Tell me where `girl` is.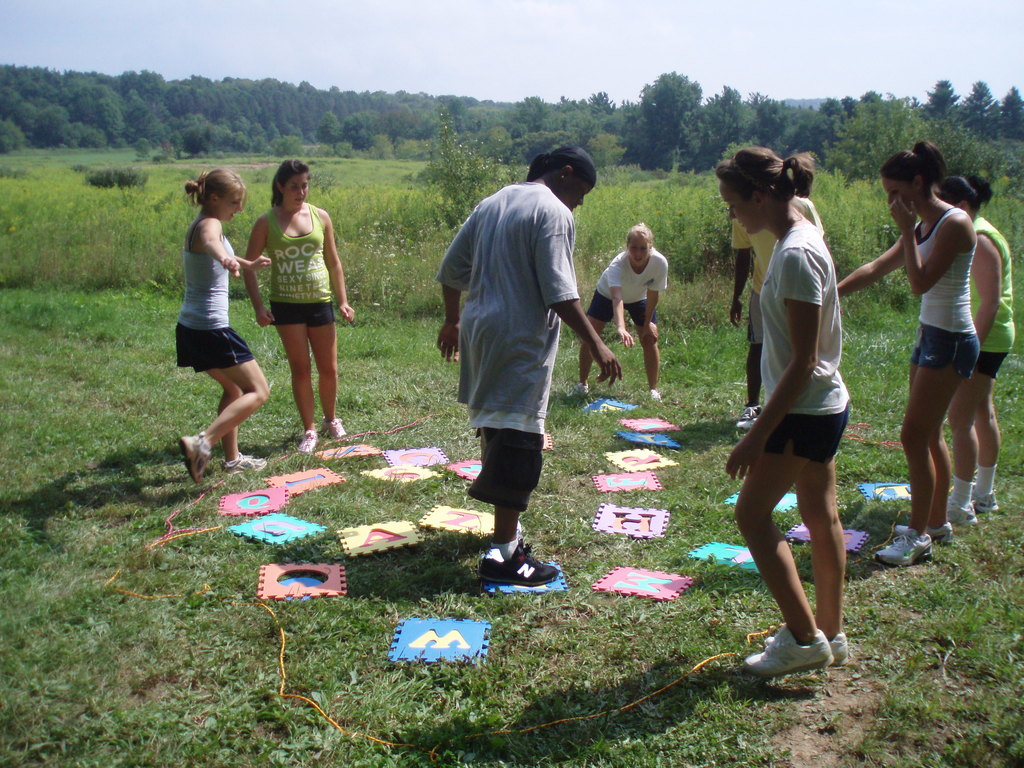
`girl` is at select_region(574, 223, 669, 408).
